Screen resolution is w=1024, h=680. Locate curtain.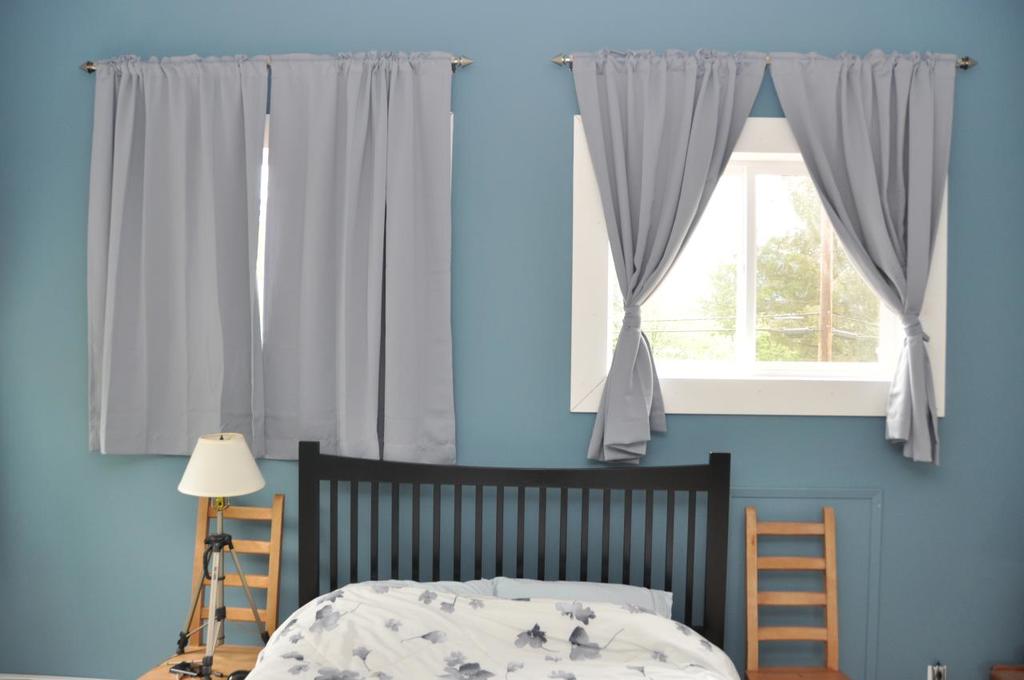
left=562, top=48, right=766, bottom=462.
